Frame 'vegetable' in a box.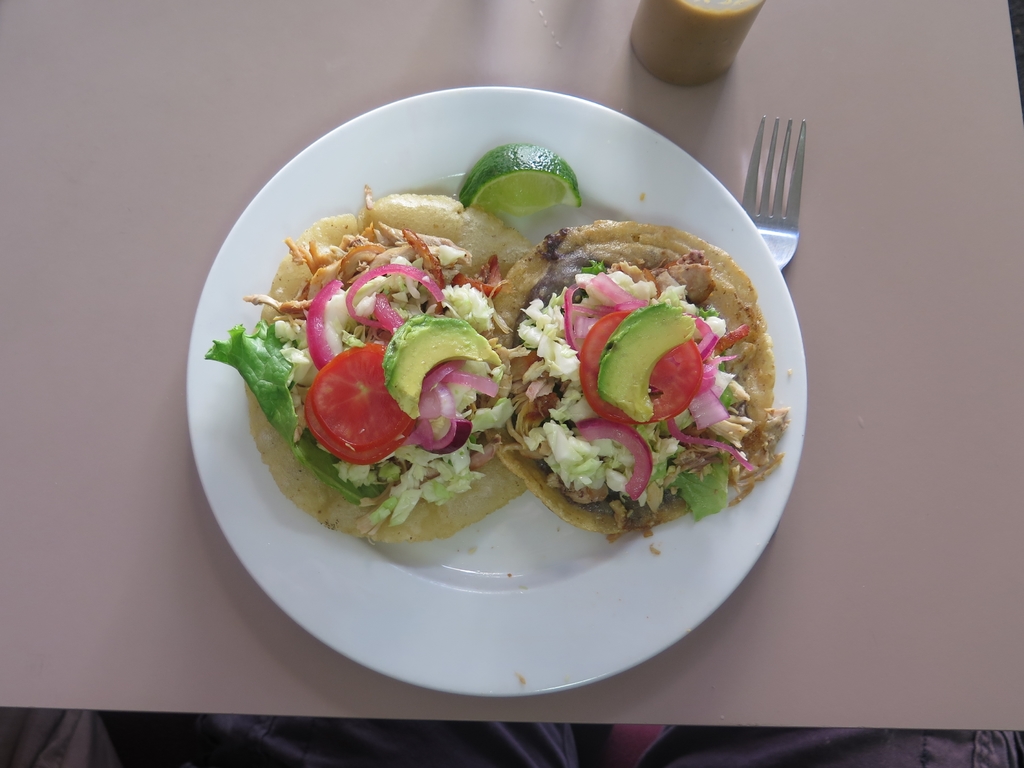
rect(576, 275, 657, 312).
